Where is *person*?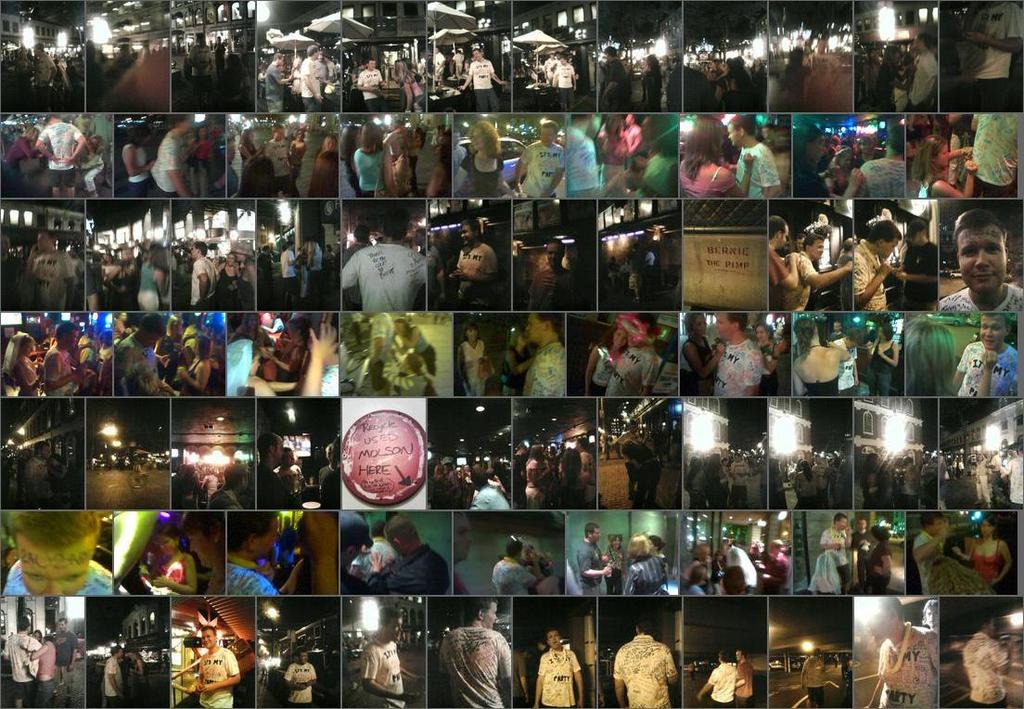
850, 518, 885, 586.
